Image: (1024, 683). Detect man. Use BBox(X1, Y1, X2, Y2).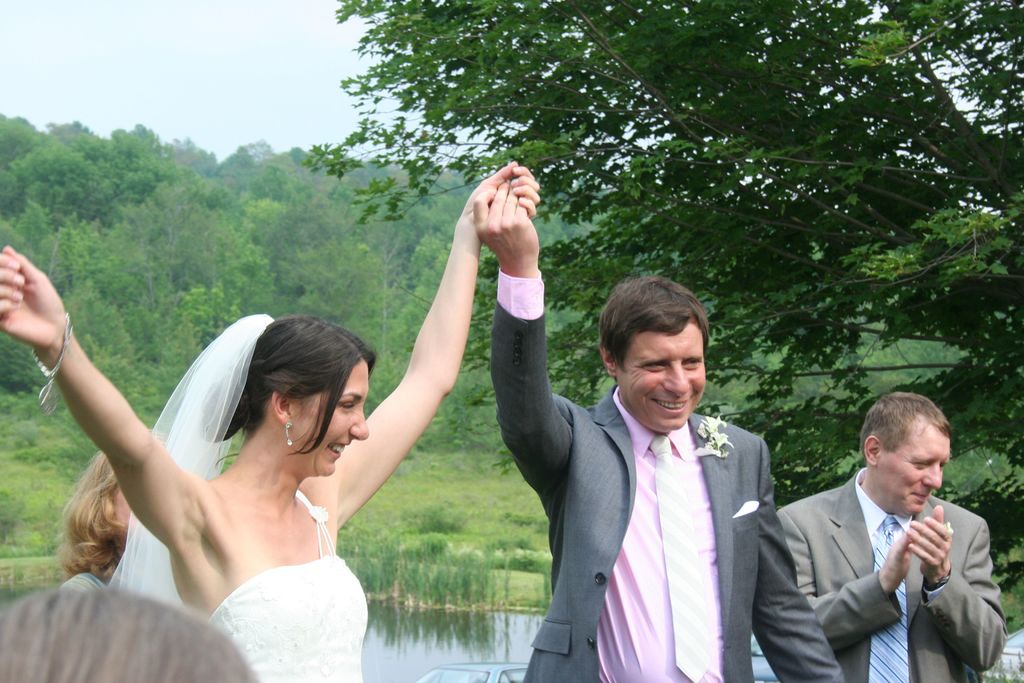
BBox(751, 391, 1008, 682).
